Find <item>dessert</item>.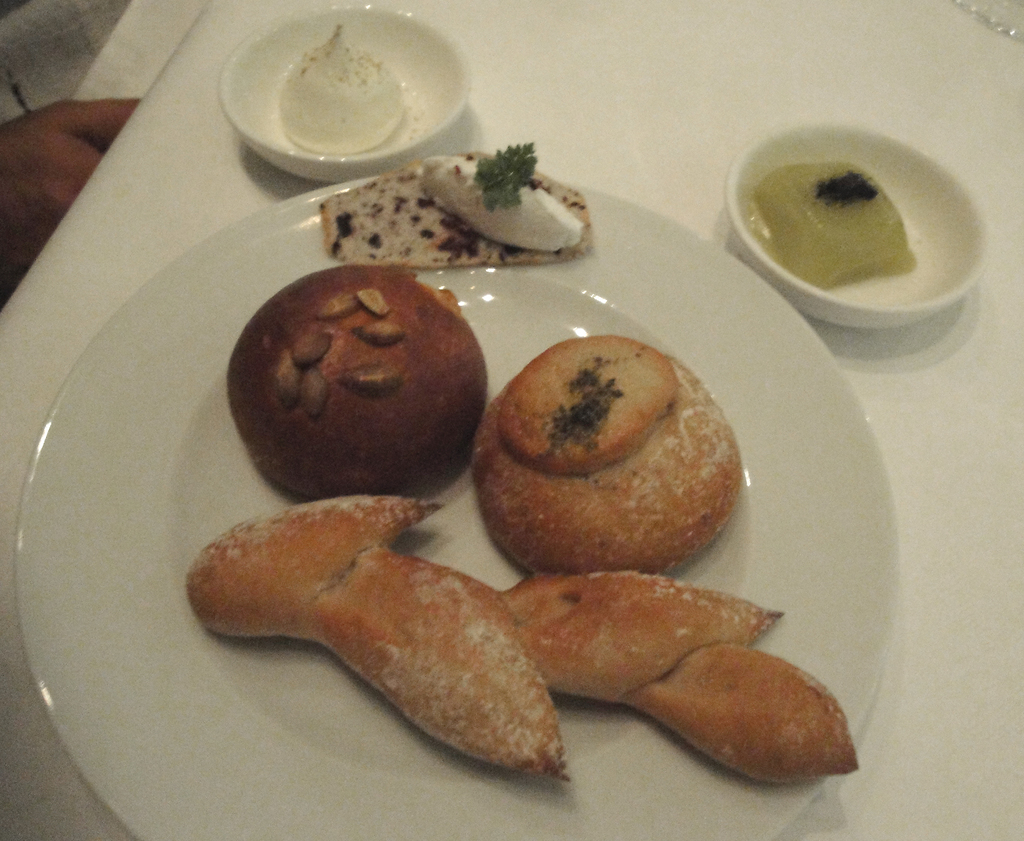
(left=285, top=27, right=408, bottom=159).
